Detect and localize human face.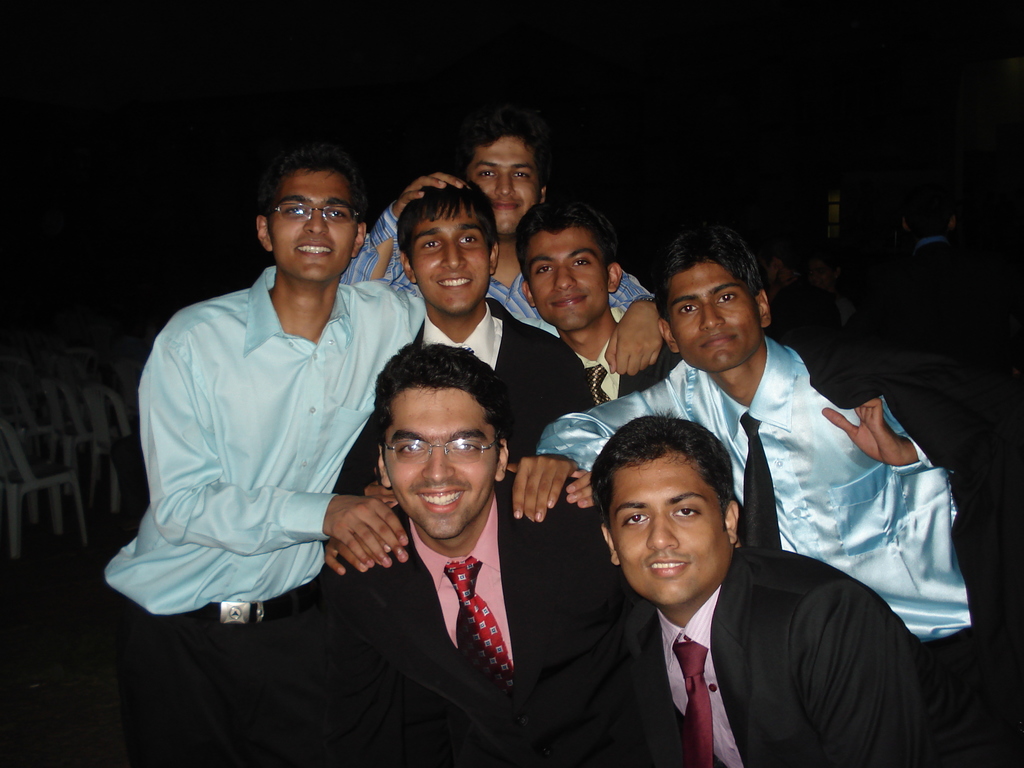
Localized at x1=384, y1=389, x2=494, y2=541.
